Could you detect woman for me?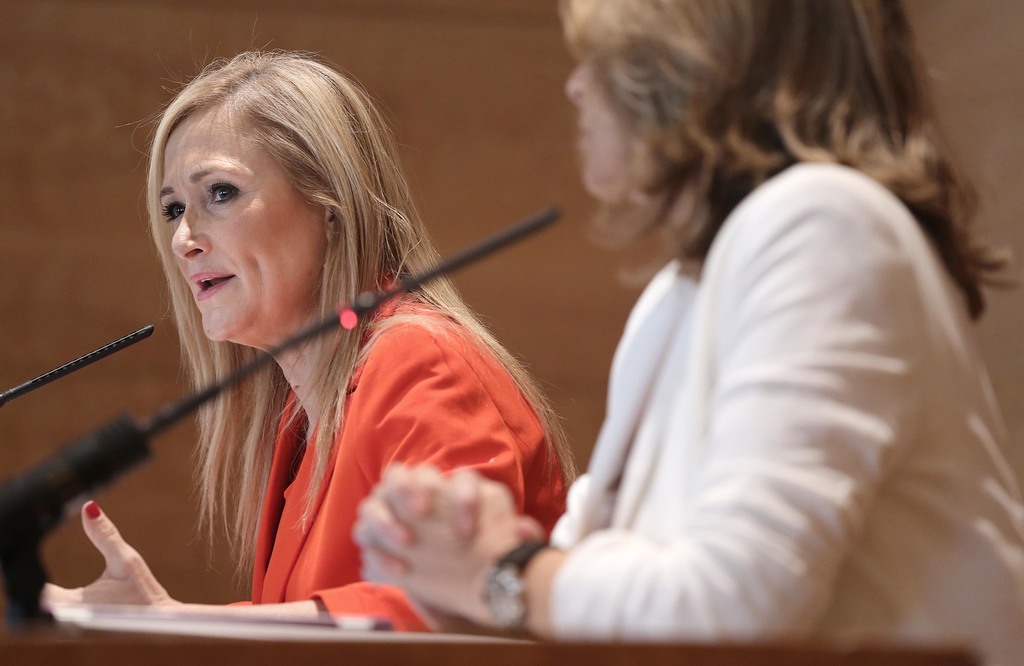
Detection result: (left=351, top=0, right=1023, bottom=665).
